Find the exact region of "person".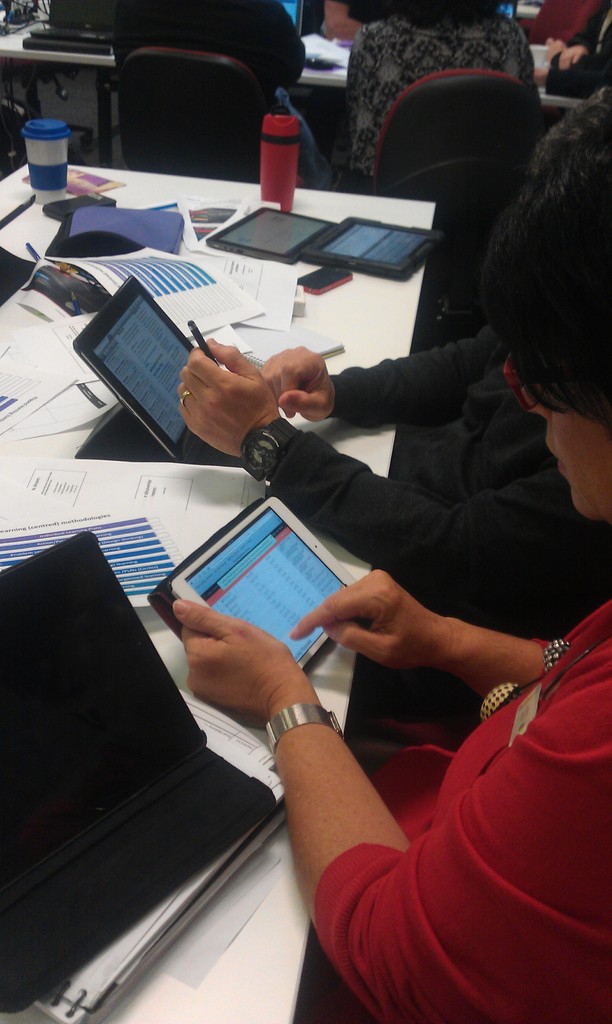
Exact region: box(178, 95, 611, 720).
